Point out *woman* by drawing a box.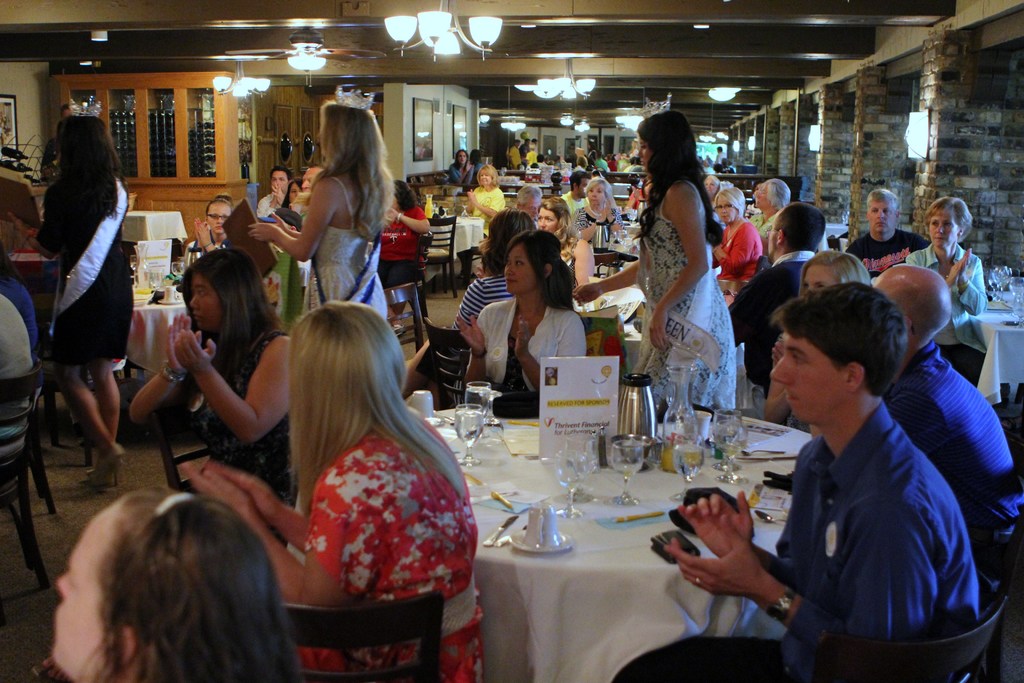
pyautogui.locateOnScreen(129, 247, 294, 547).
